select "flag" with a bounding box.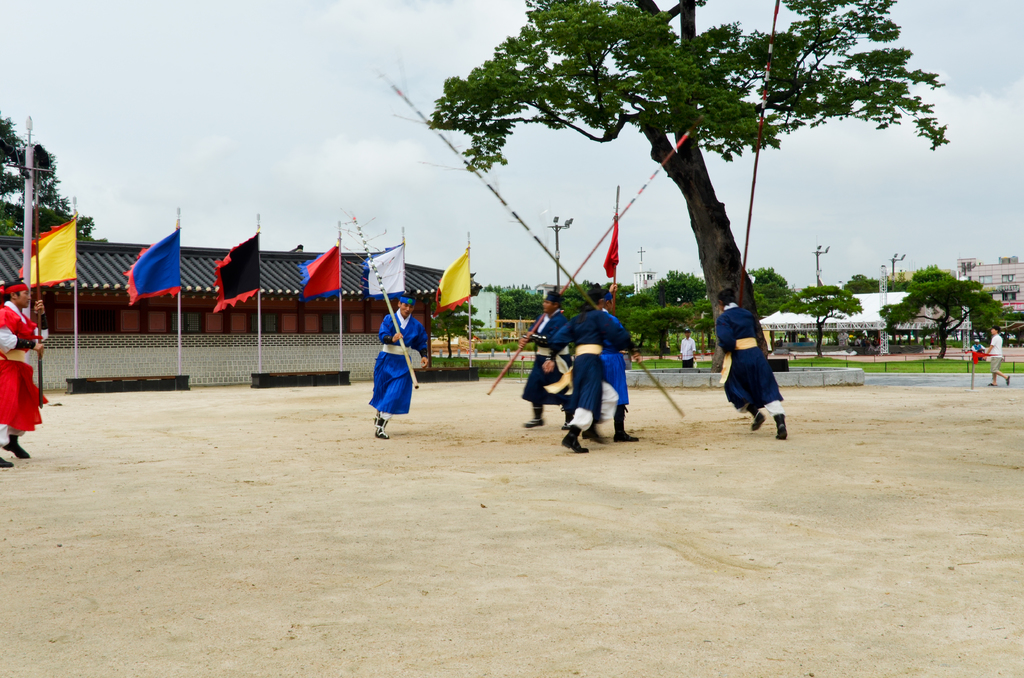
426,238,477,310.
